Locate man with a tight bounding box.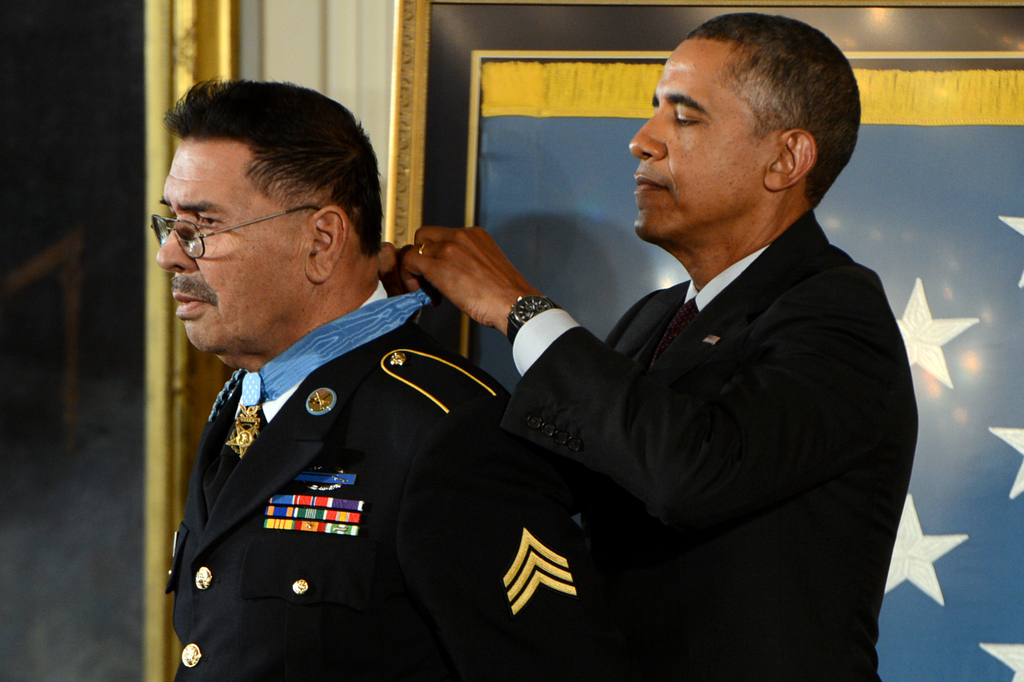
<box>497,12,926,679</box>.
